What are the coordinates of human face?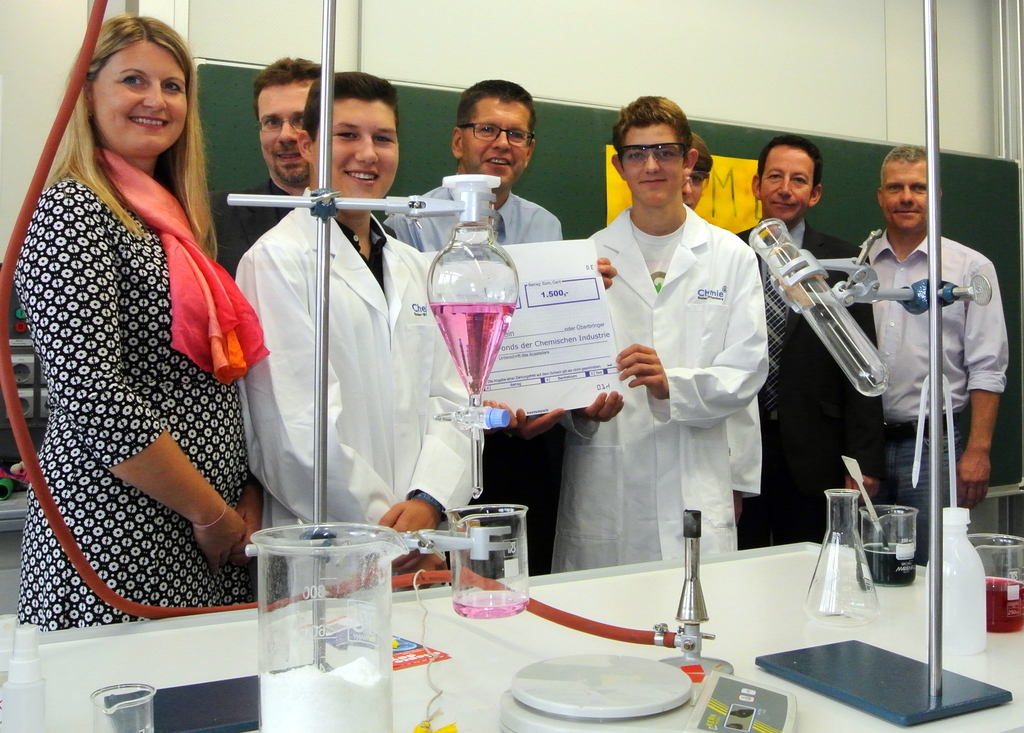
detection(256, 80, 317, 182).
